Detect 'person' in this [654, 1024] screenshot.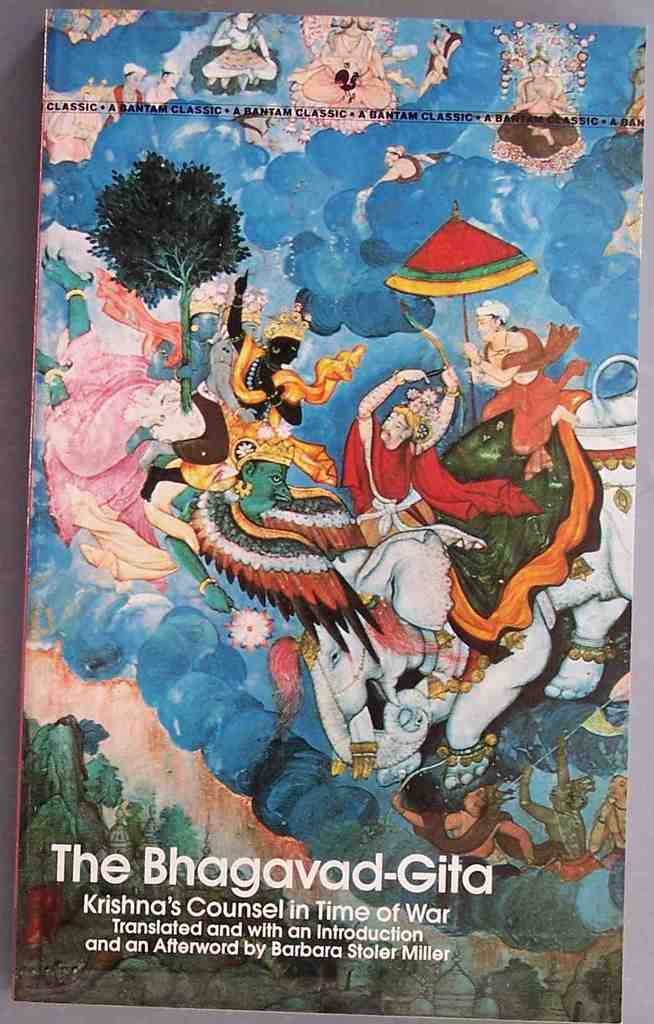
Detection: BBox(206, 14, 277, 83).
